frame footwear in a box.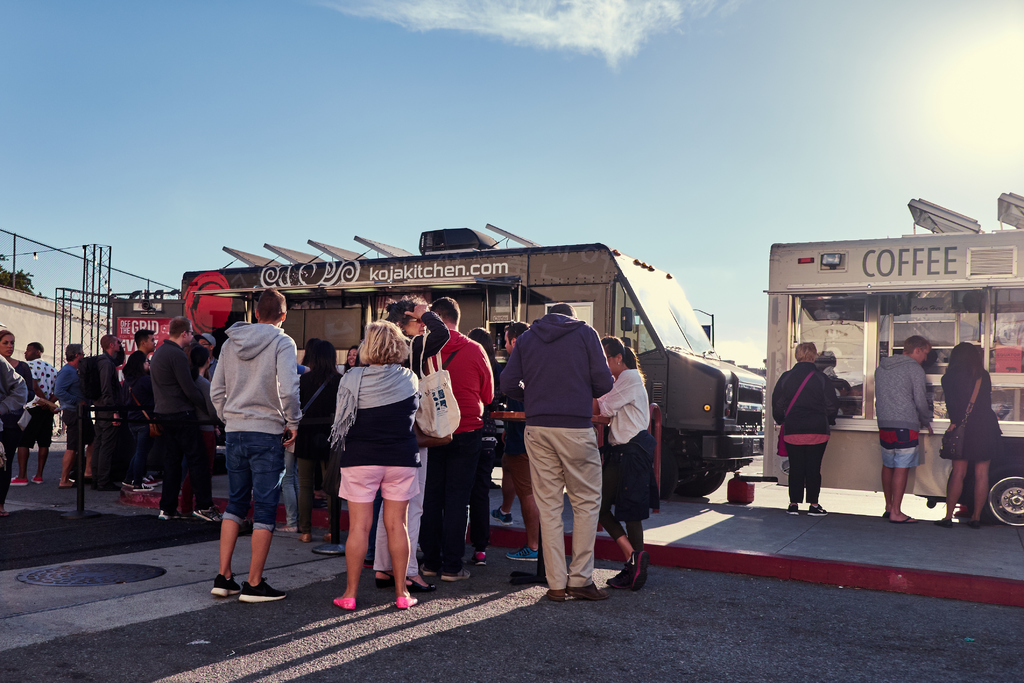
<box>191,506,231,519</box>.
